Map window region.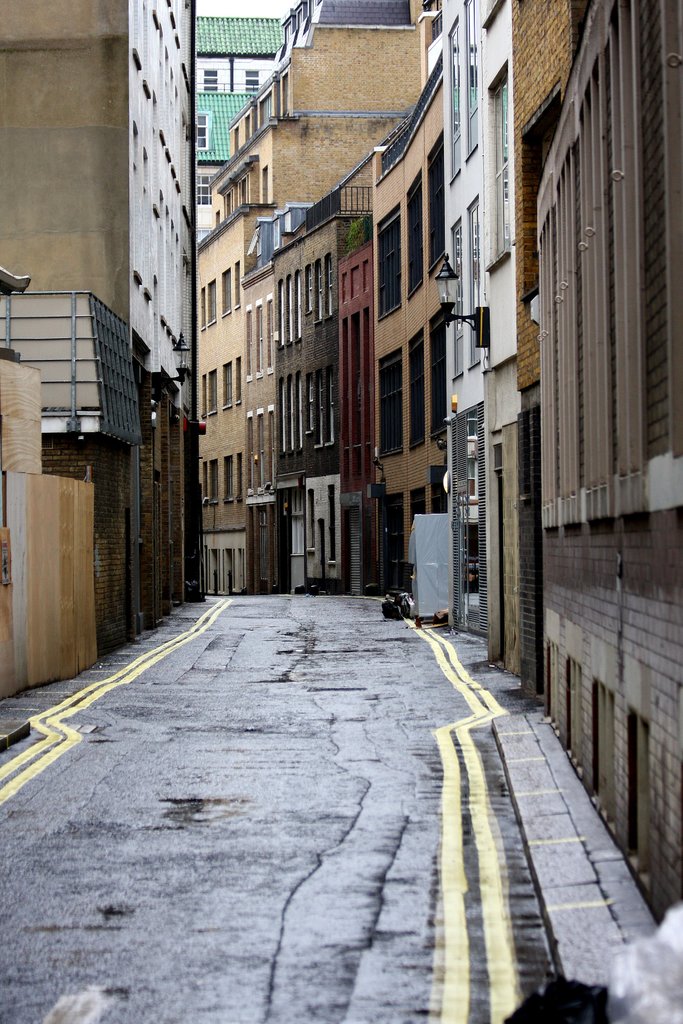
Mapped to BBox(492, 79, 518, 256).
